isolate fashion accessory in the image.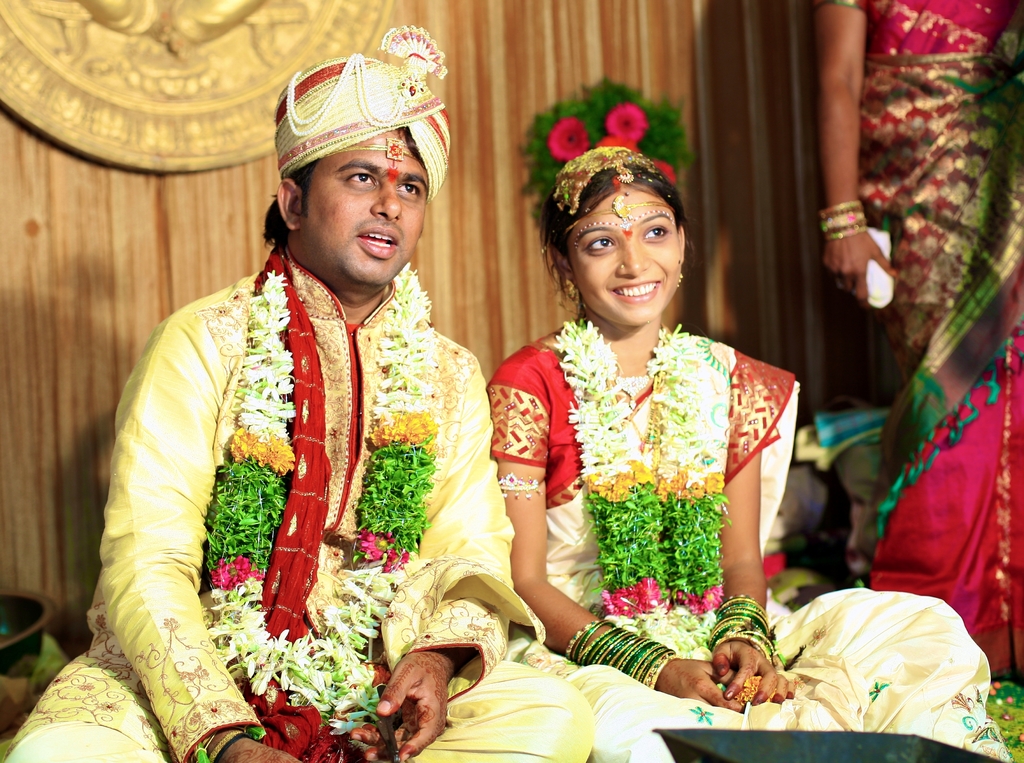
Isolated region: locate(817, 204, 870, 241).
